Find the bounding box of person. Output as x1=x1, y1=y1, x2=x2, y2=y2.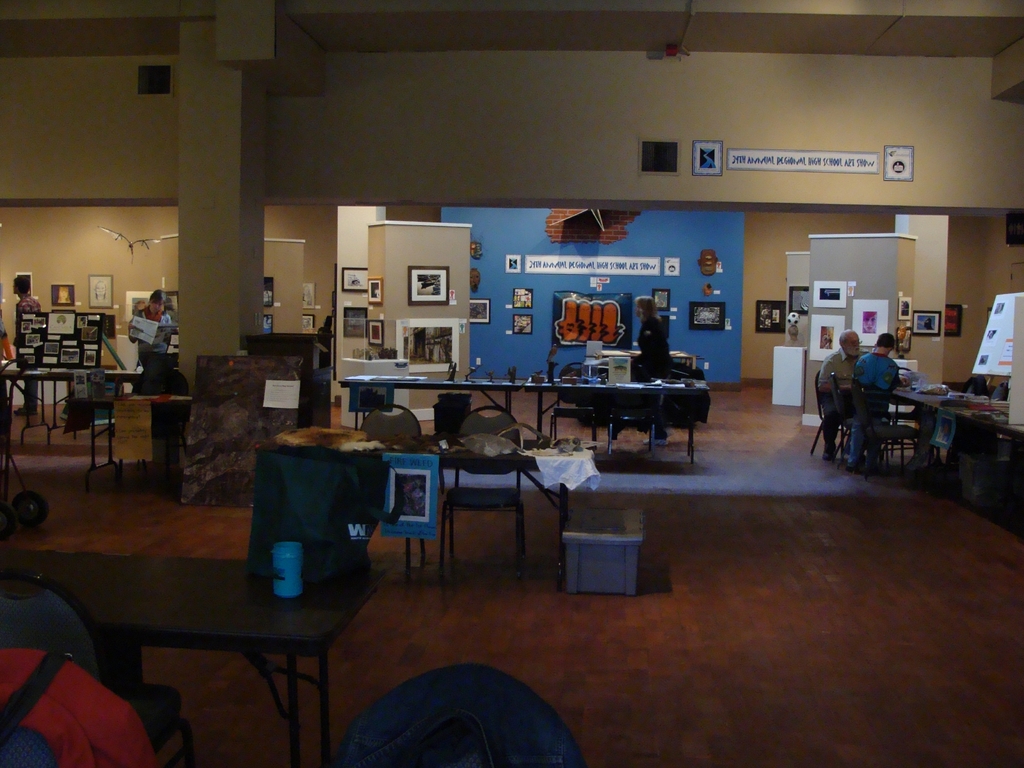
x1=125, y1=289, x2=177, y2=362.
